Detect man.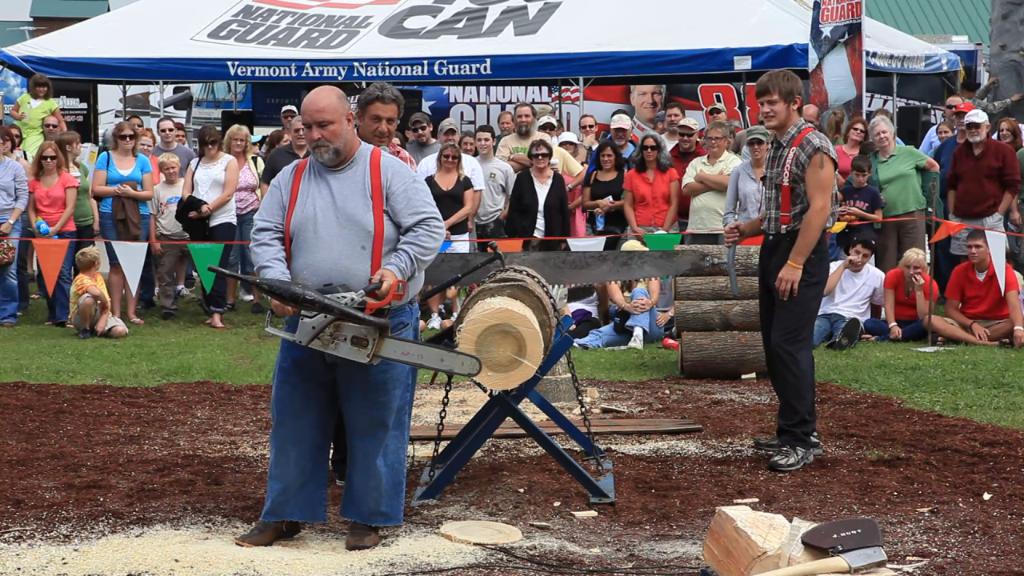
Detected at [155,118,193,179].
